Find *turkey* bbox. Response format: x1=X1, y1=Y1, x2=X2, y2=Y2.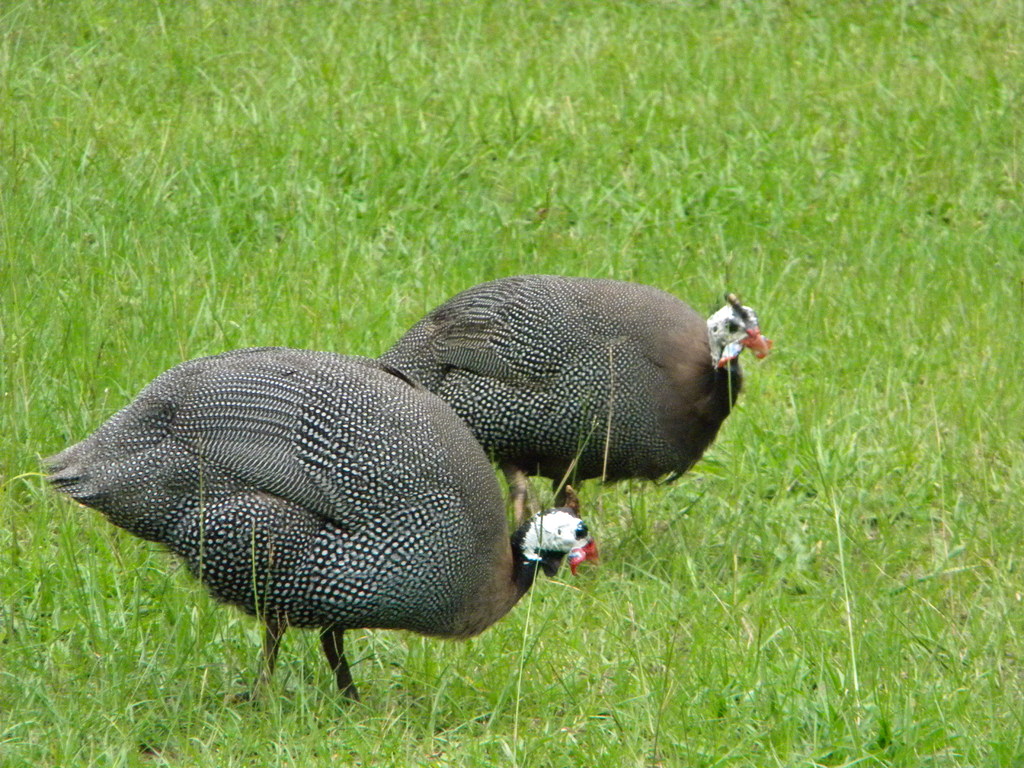
x1=30, y1=350, x2=597, y2=701.
